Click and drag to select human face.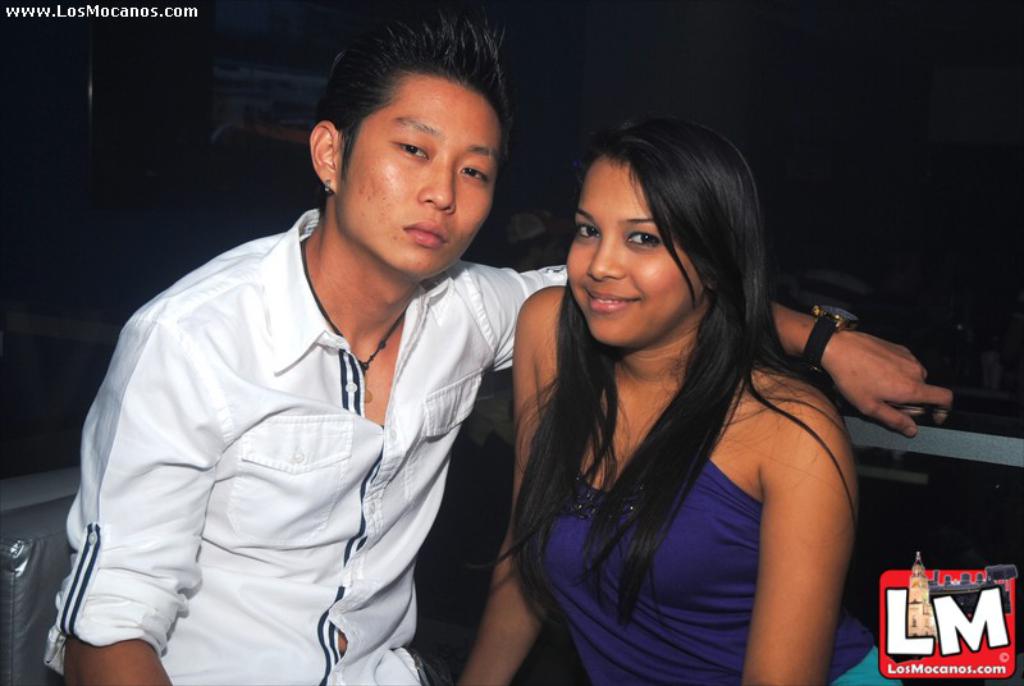
Selection: (339, 70, 509, 282).
